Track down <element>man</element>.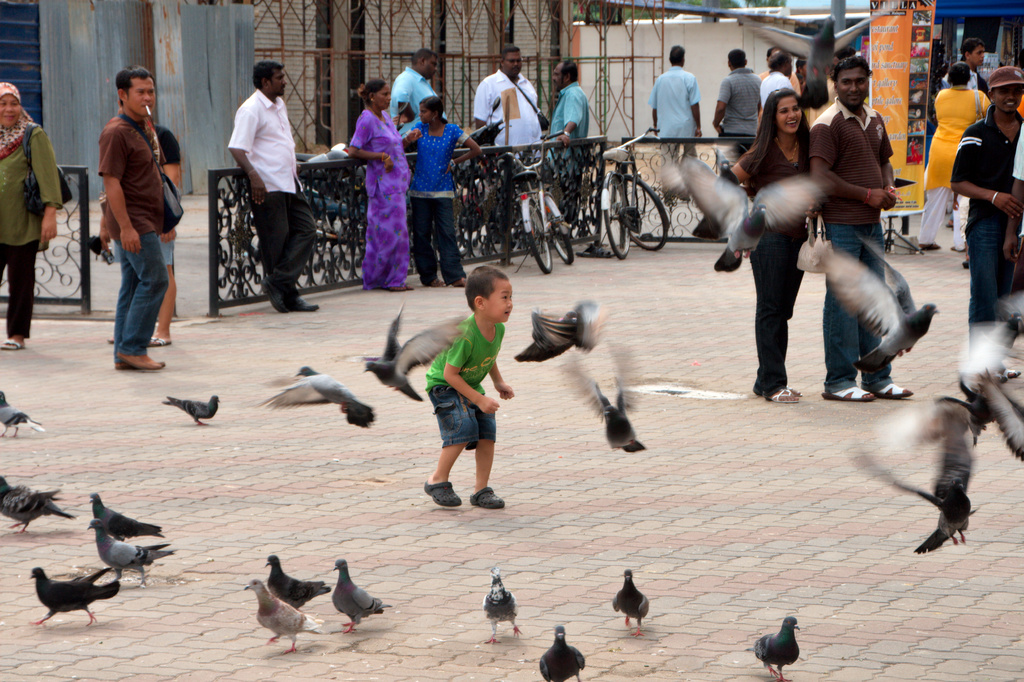
Tracked to box=[804, 51, 912, 402].
